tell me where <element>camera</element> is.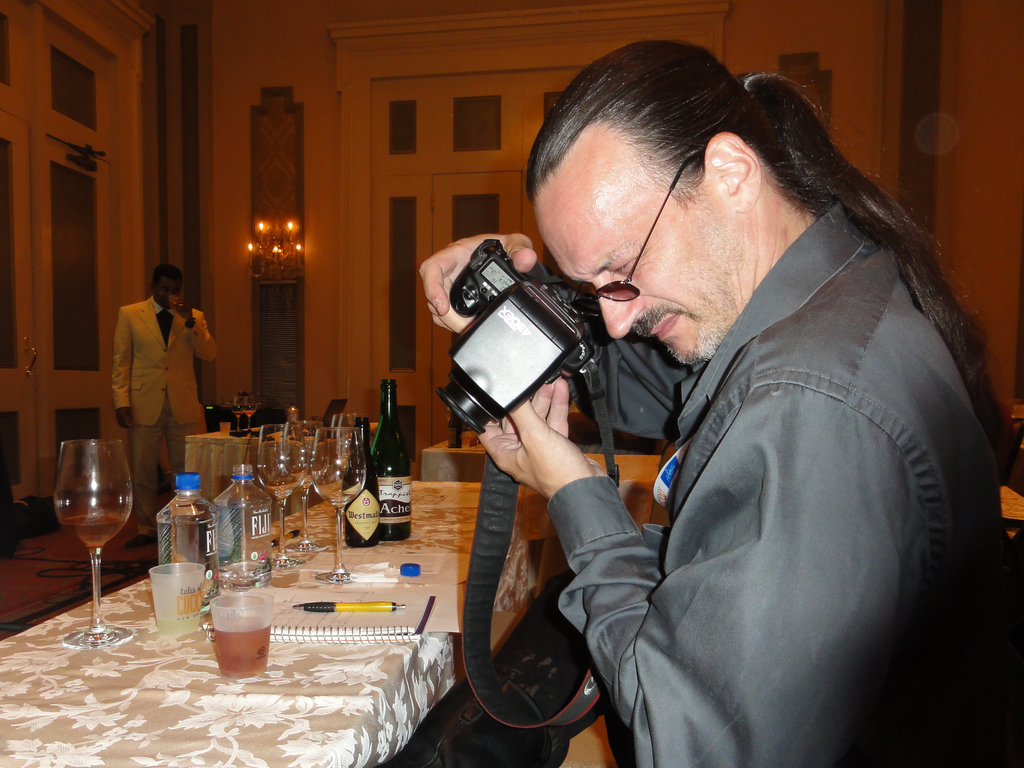
<element>camera</element> is at bbox(436, 229, 615, 425).
